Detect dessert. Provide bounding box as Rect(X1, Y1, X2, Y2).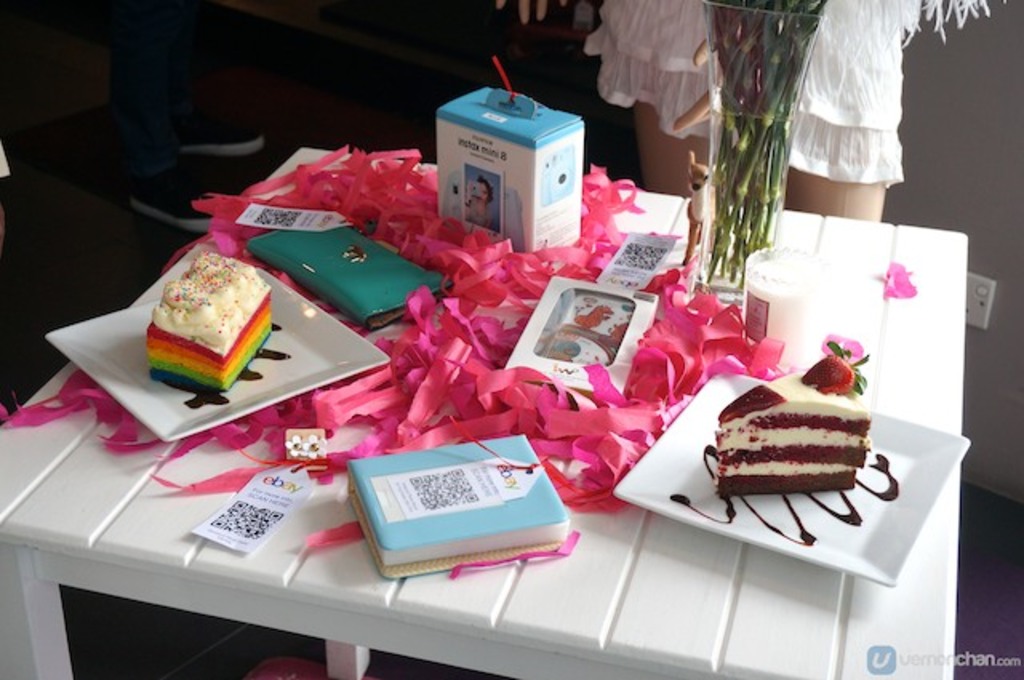
Rect(146, 250, 277, 398).
